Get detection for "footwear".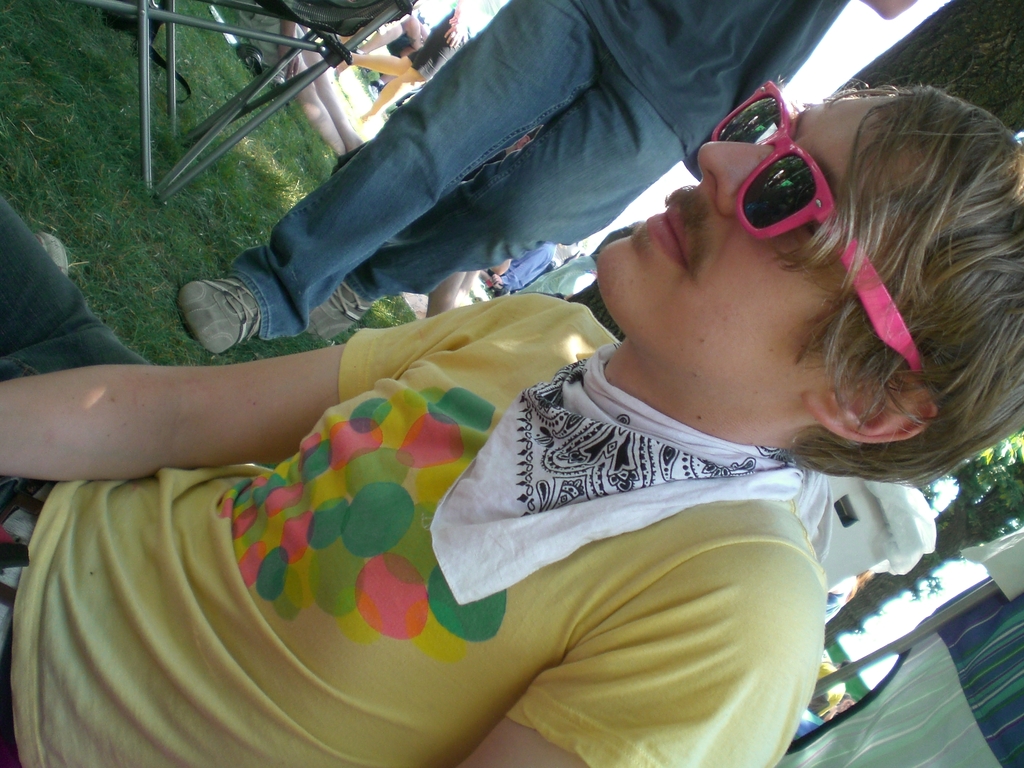
Detection: 271/72/286/89.
